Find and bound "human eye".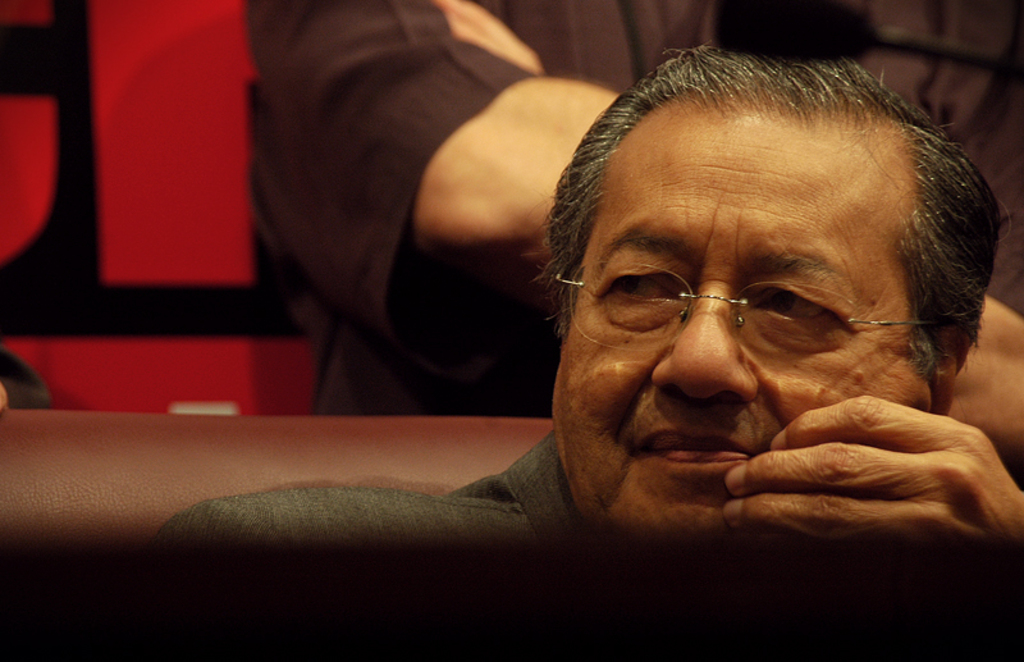
Bound: x1=591 y1=256 x2=691 y2=320.
